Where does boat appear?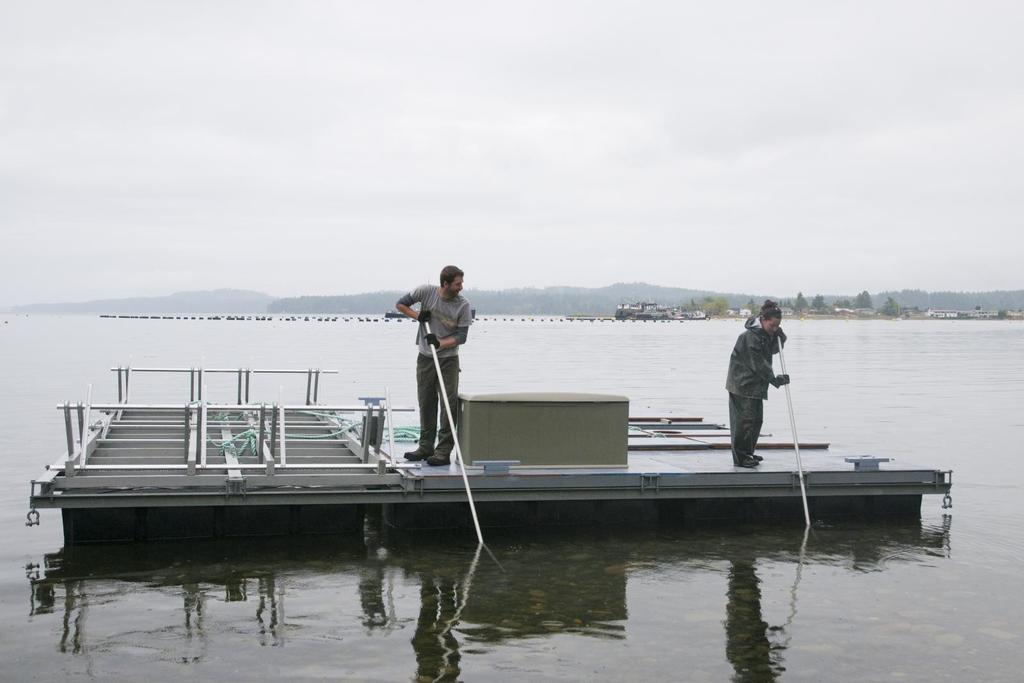
Appears at (25, 294, 970, 550).
